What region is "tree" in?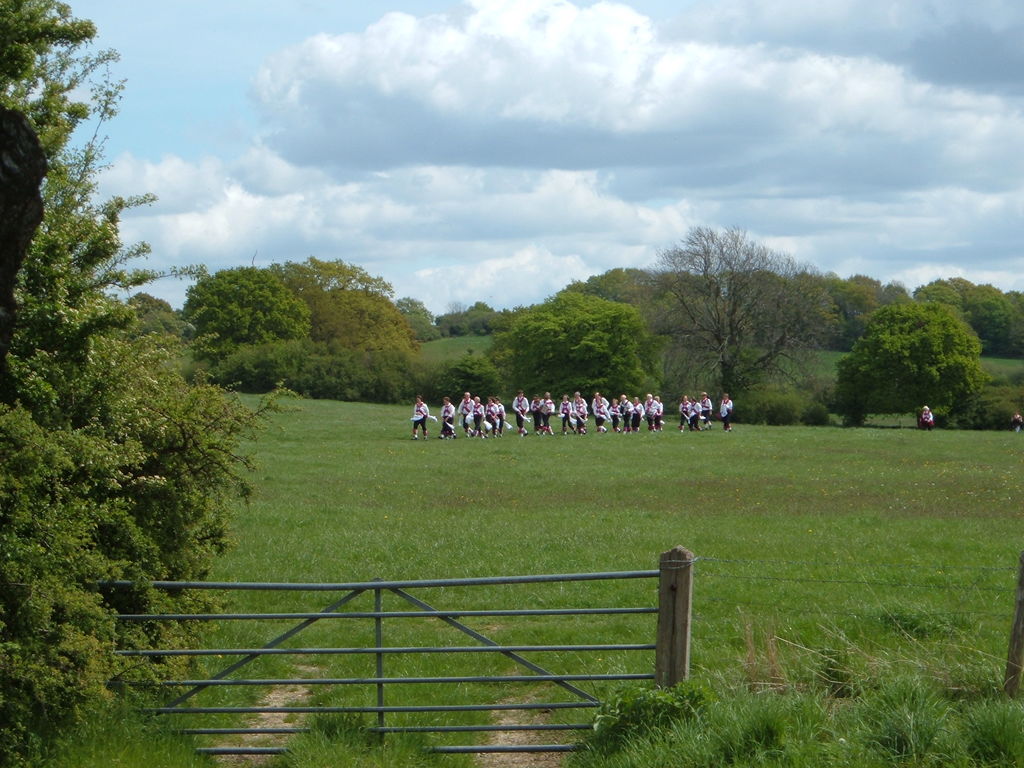
{"x1": 0, "y1": 1, "x2": 297, "y2": 767}.
